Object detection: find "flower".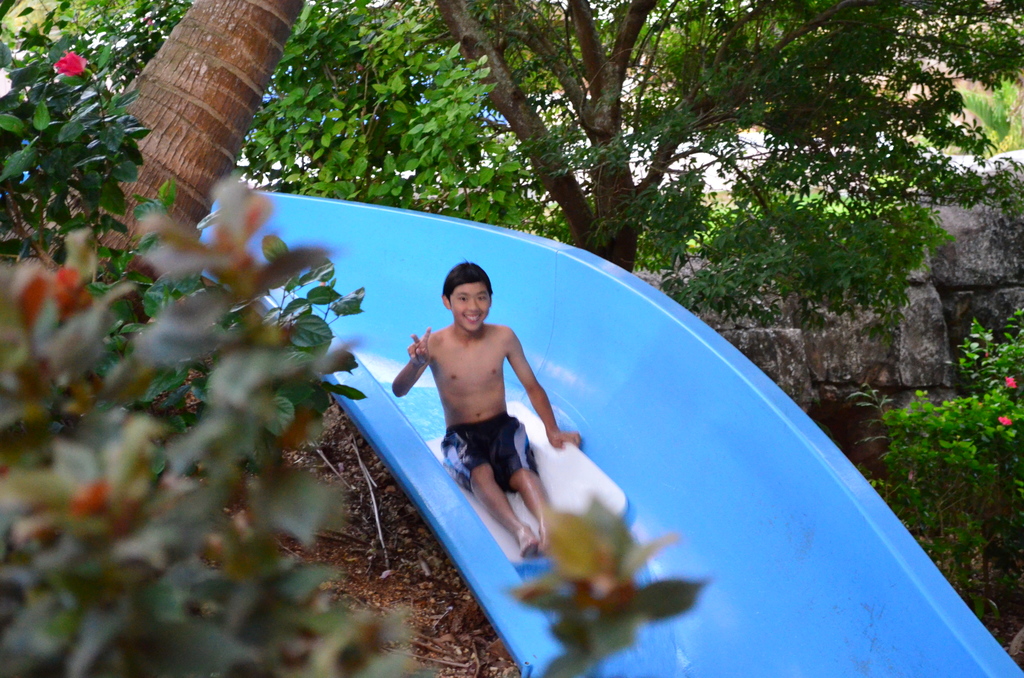
995, 412, 1015, 432.
